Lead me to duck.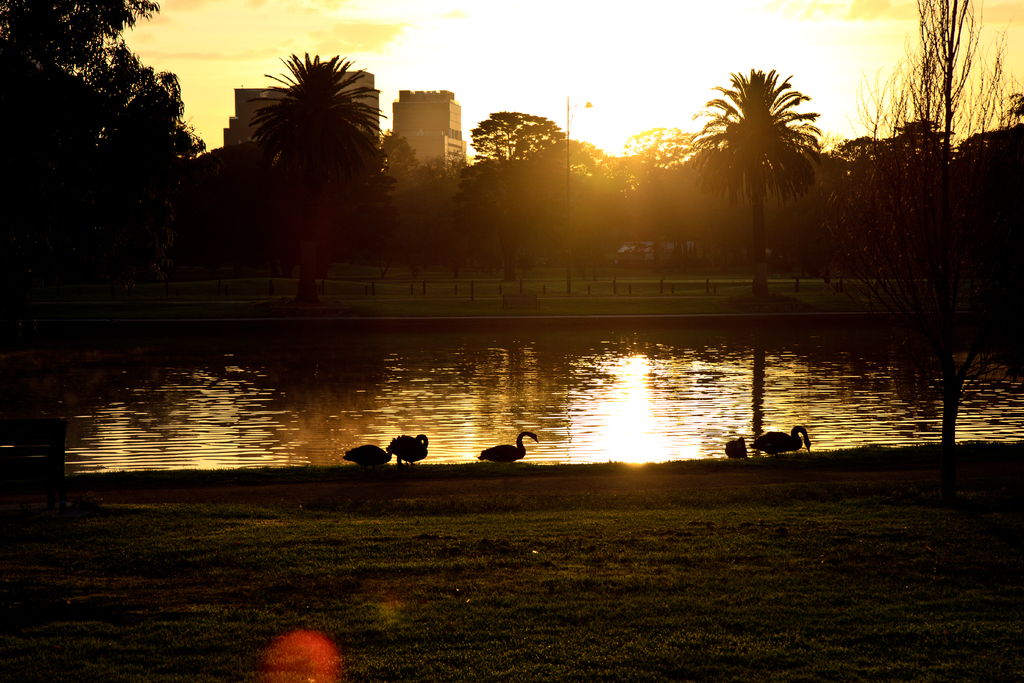
Lead to 751/425/803/457.
